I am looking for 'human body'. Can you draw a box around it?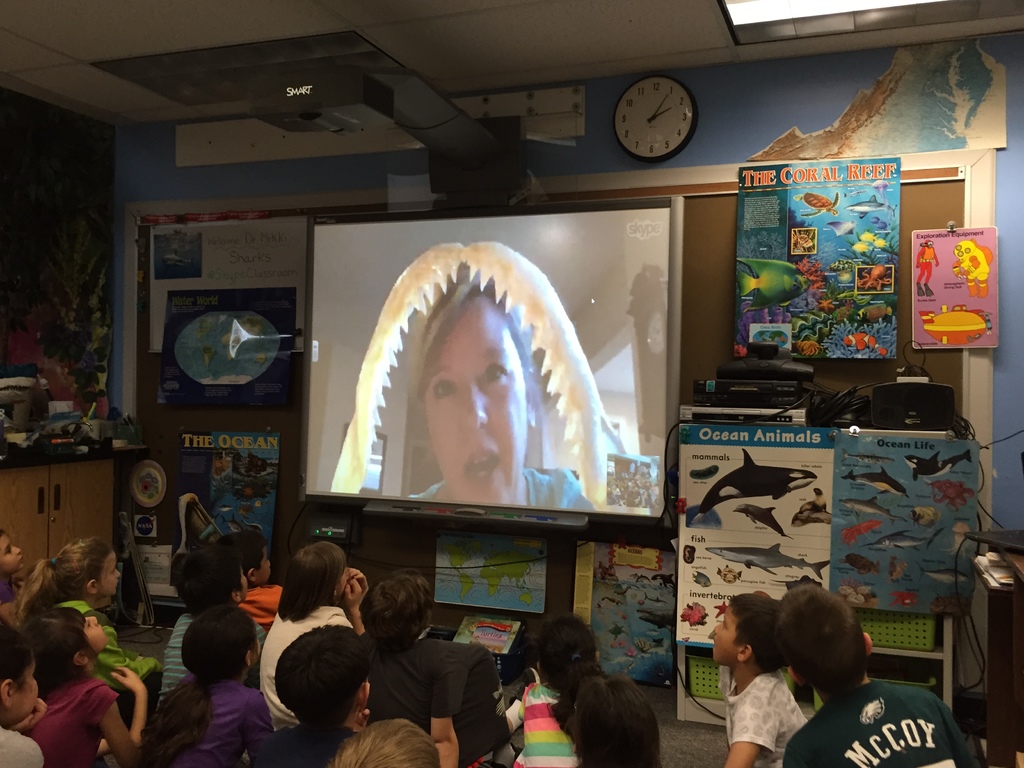
Sure, the bounding box is 250,534,372,724.
